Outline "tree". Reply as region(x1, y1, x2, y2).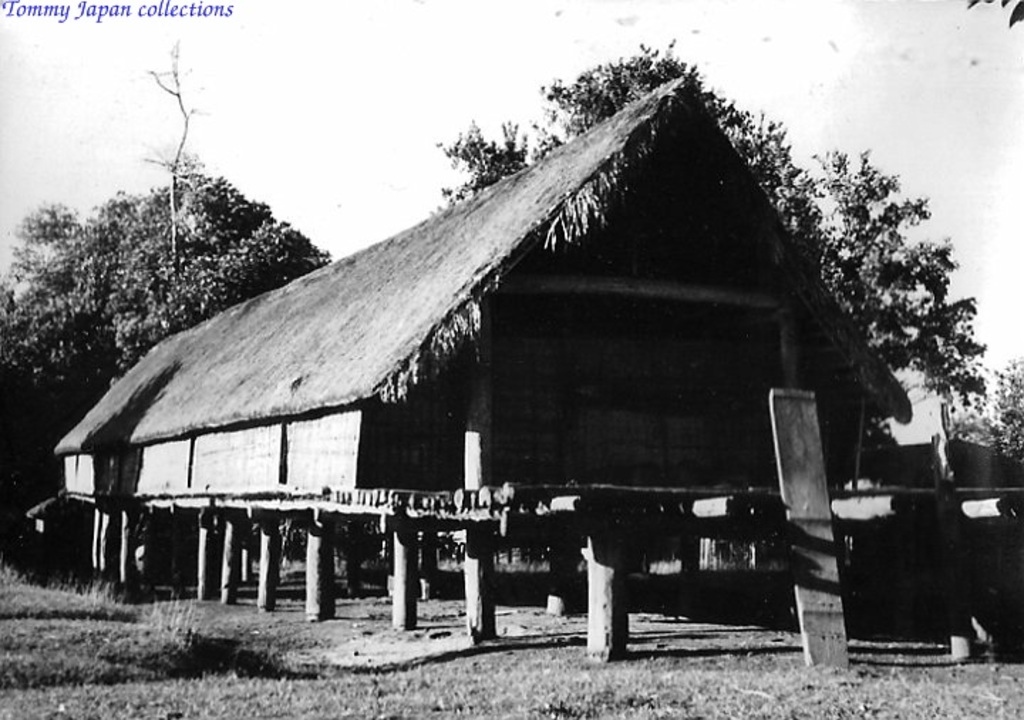
region(0, 31, 331, 451).
